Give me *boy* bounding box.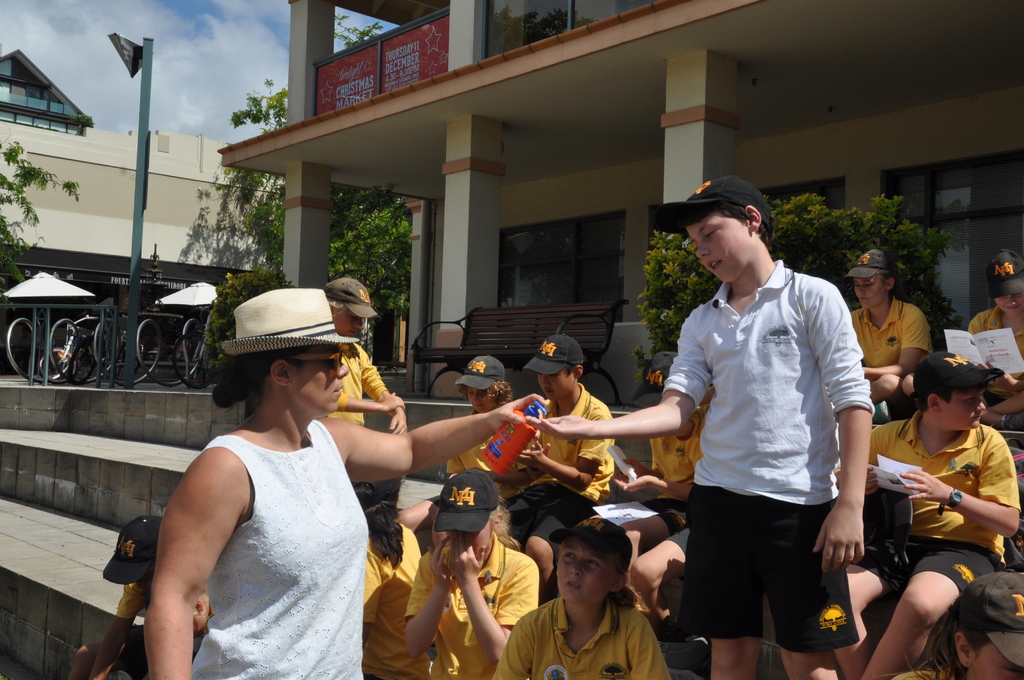
Rect(526, 175, 876, 679).
